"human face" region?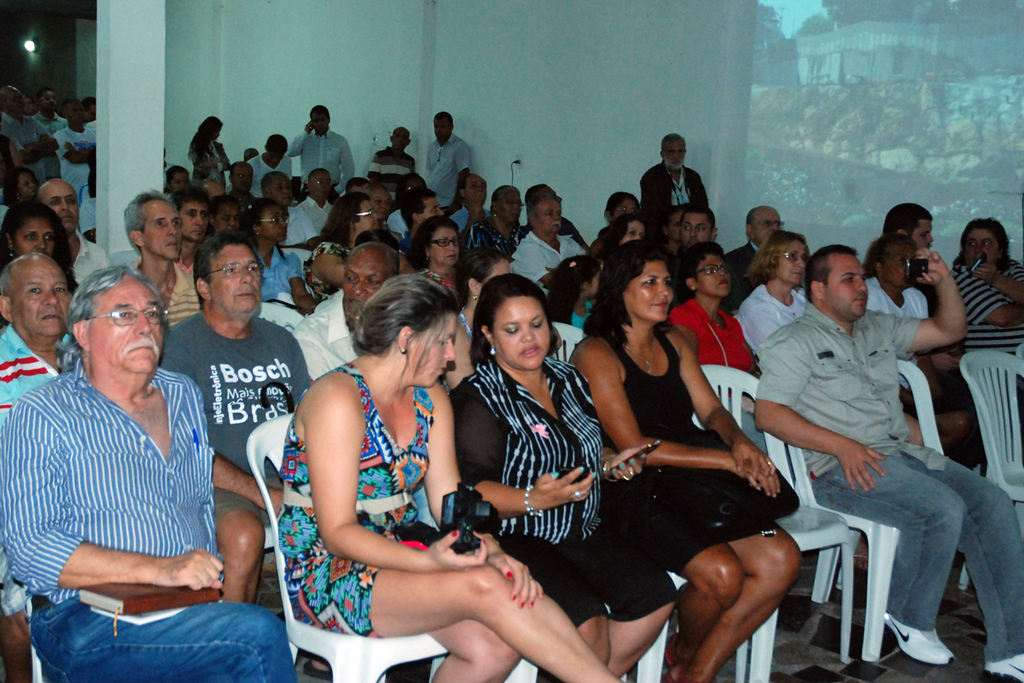
<bbox>697, 248, 729, 299</bbox>
